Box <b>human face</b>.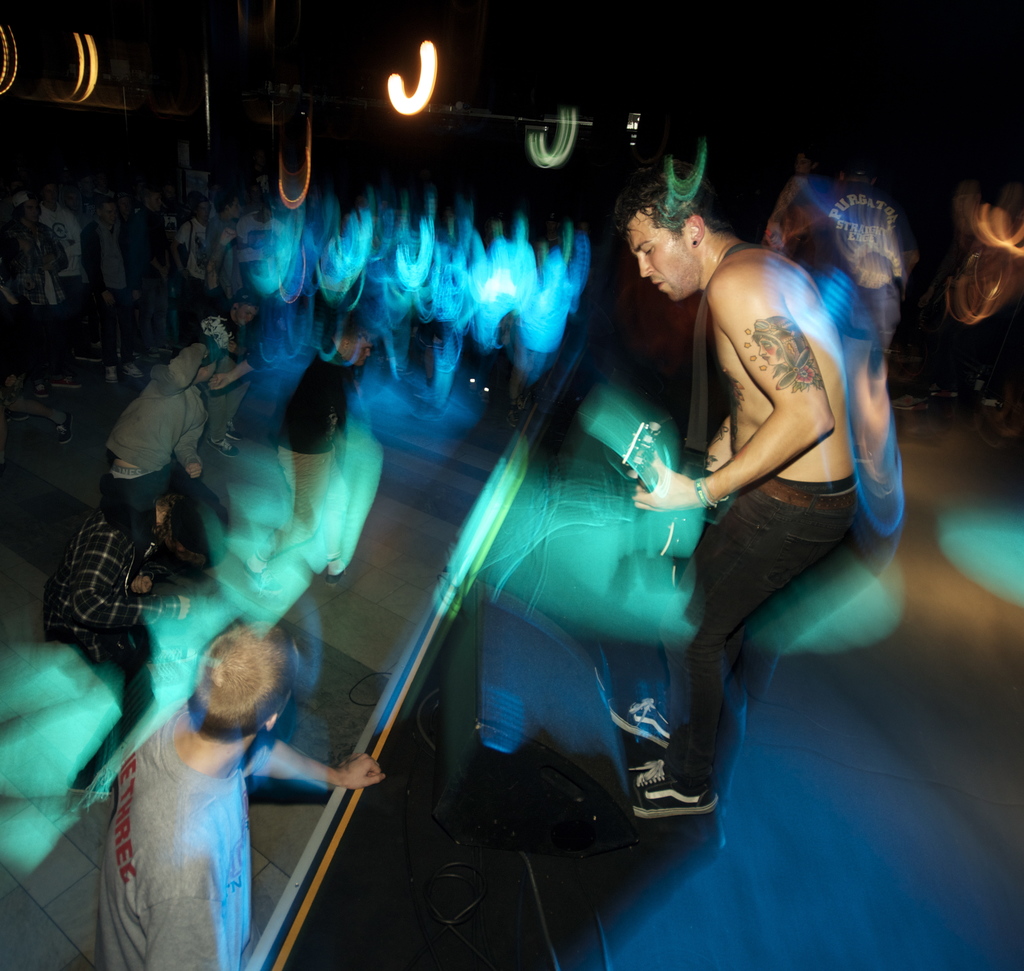
bbox(625, 227, 680, 303).
